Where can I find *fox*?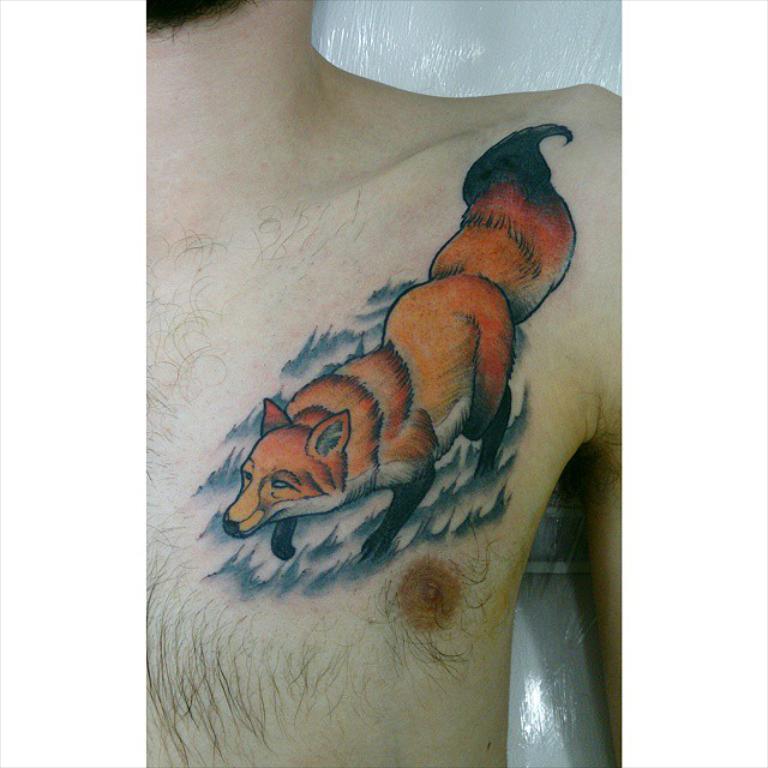
You can find it at 221, 120, 575, 562.
